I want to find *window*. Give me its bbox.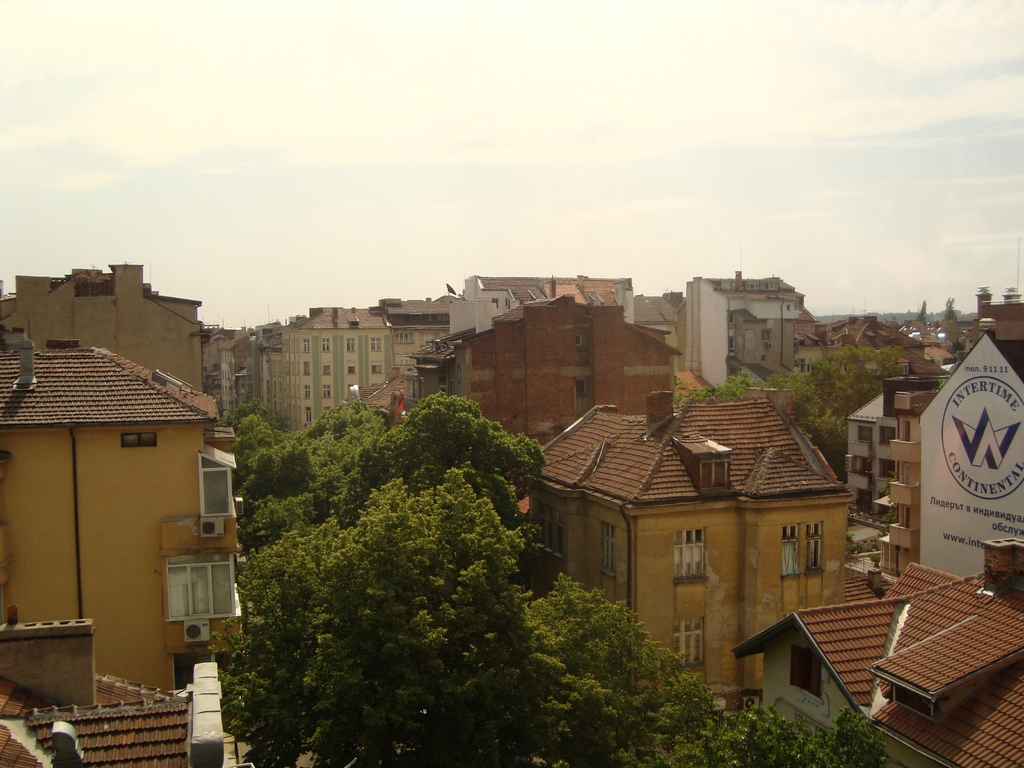
578, 380, 585, 396.
